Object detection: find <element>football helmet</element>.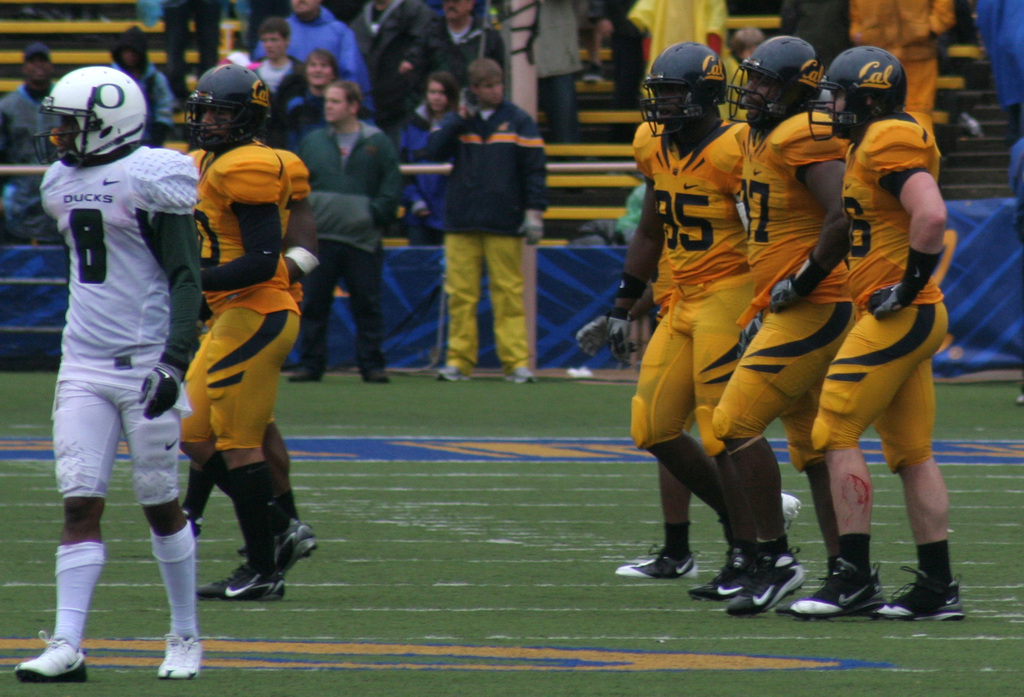
l=803, t=45, r=906, b=143.
